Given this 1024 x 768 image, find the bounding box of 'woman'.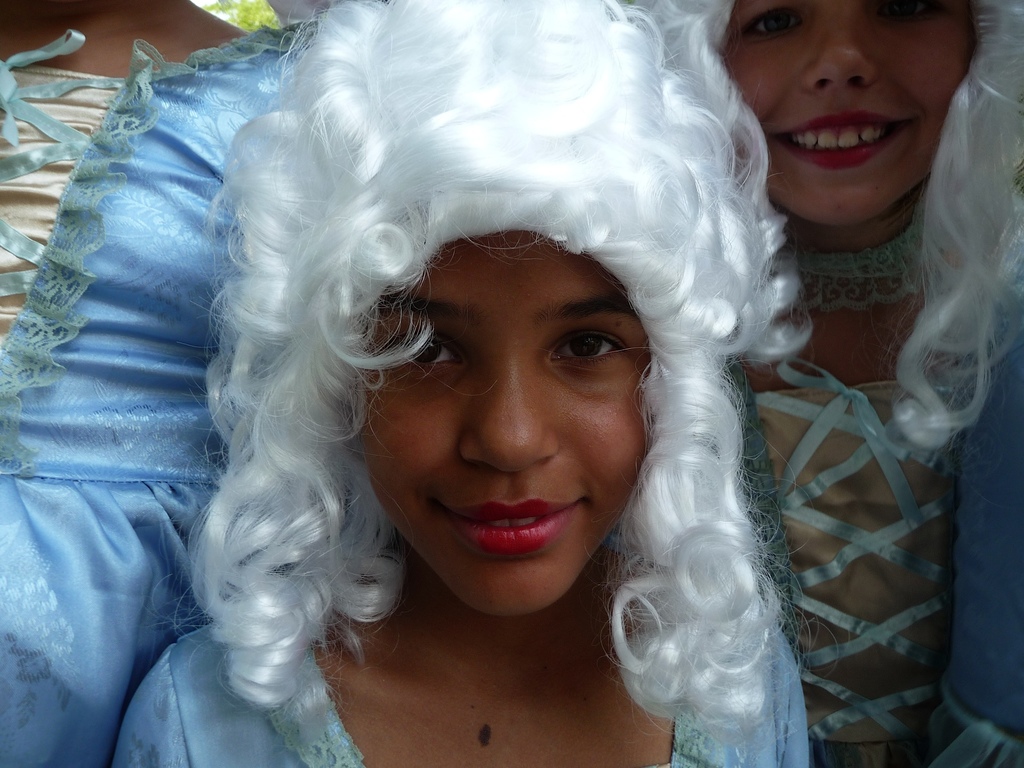
[left=88, top=16, right=859, bottom=745].
